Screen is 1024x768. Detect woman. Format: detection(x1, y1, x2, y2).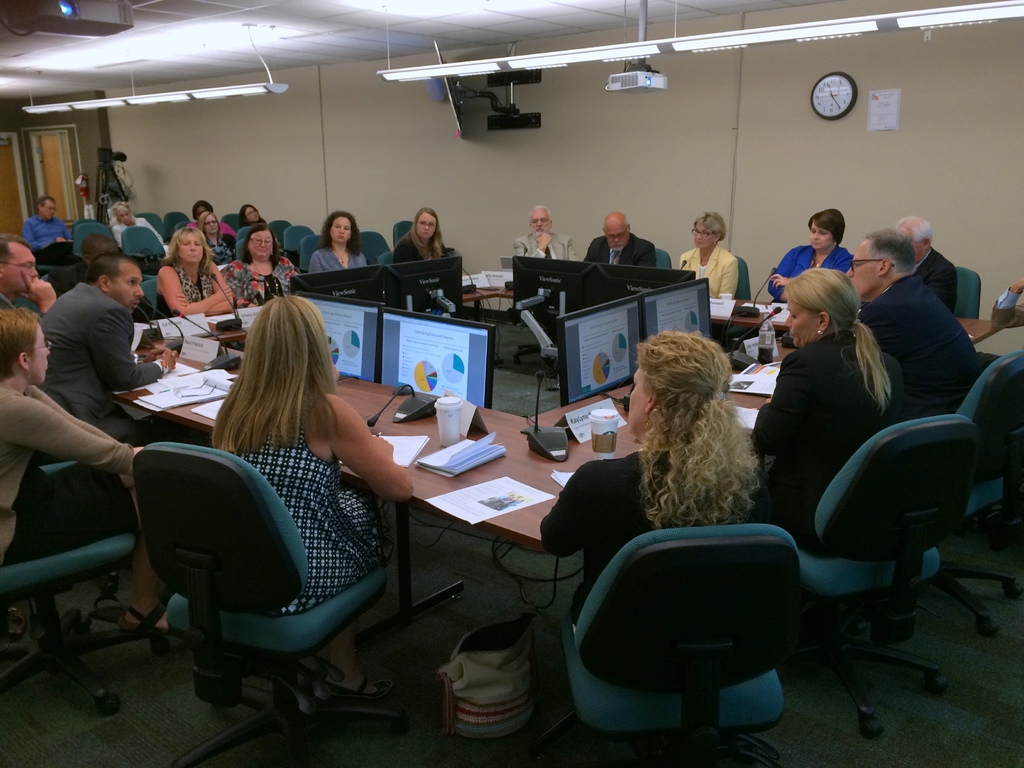
detection(181, 294, 384, 657).
